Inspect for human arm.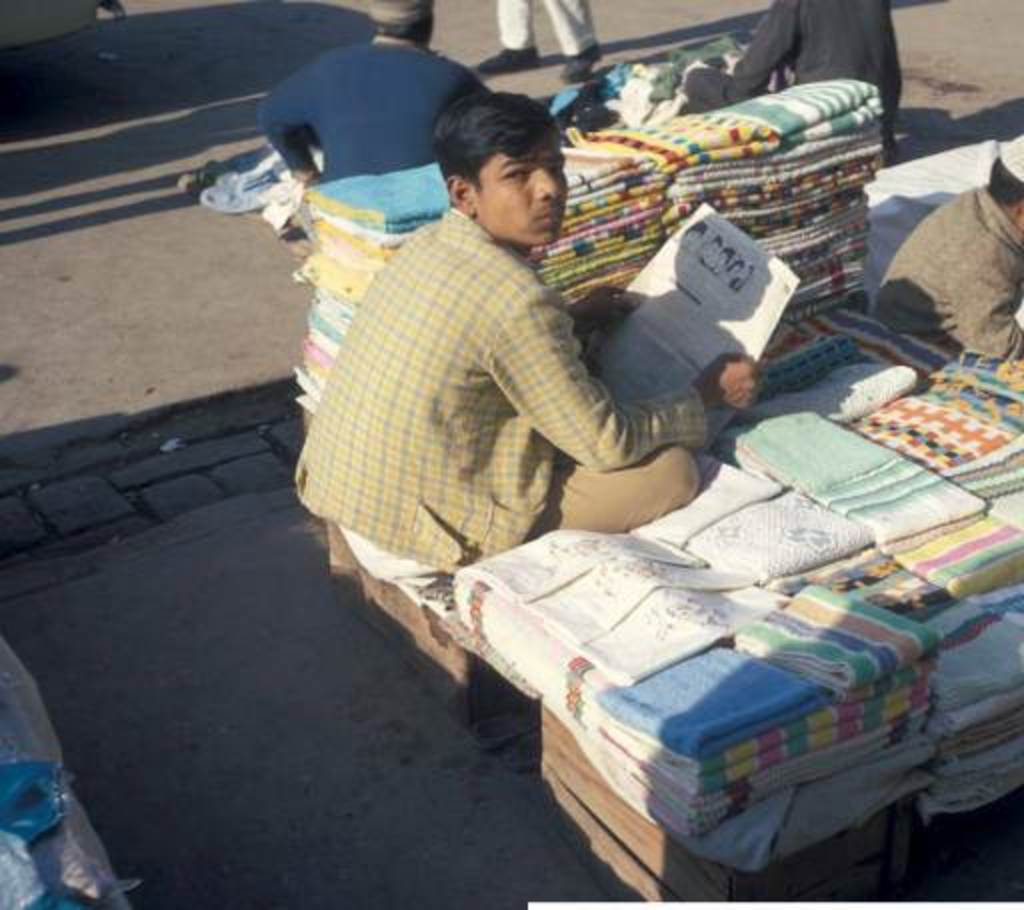
Inspection: box(250, 60, 312, 174).
